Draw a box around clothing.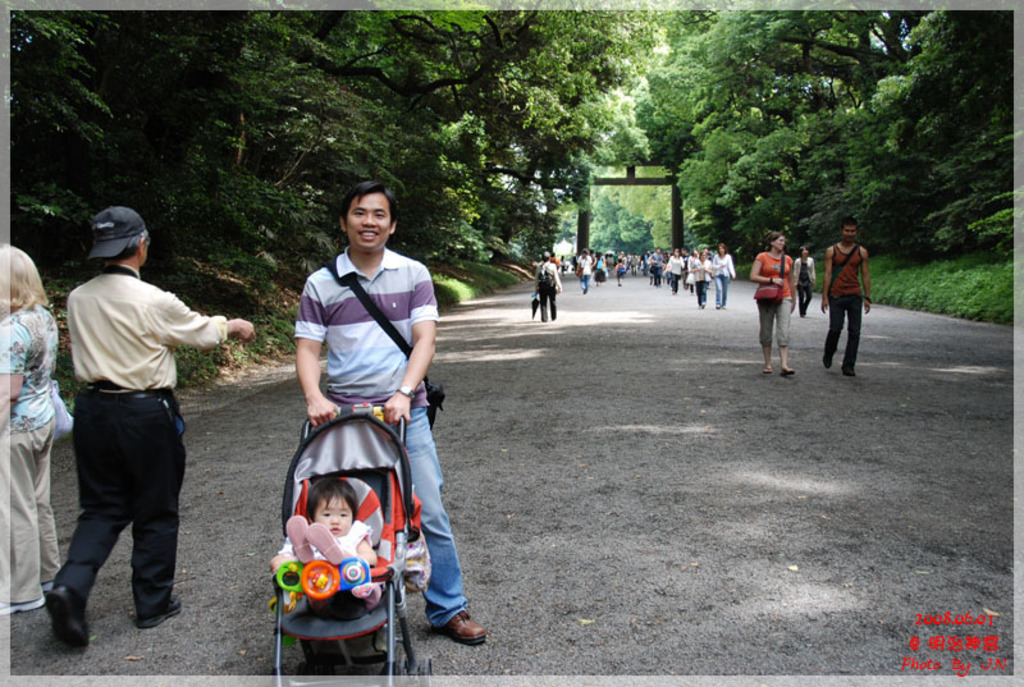
BBox(709, 251, 731, 303).
